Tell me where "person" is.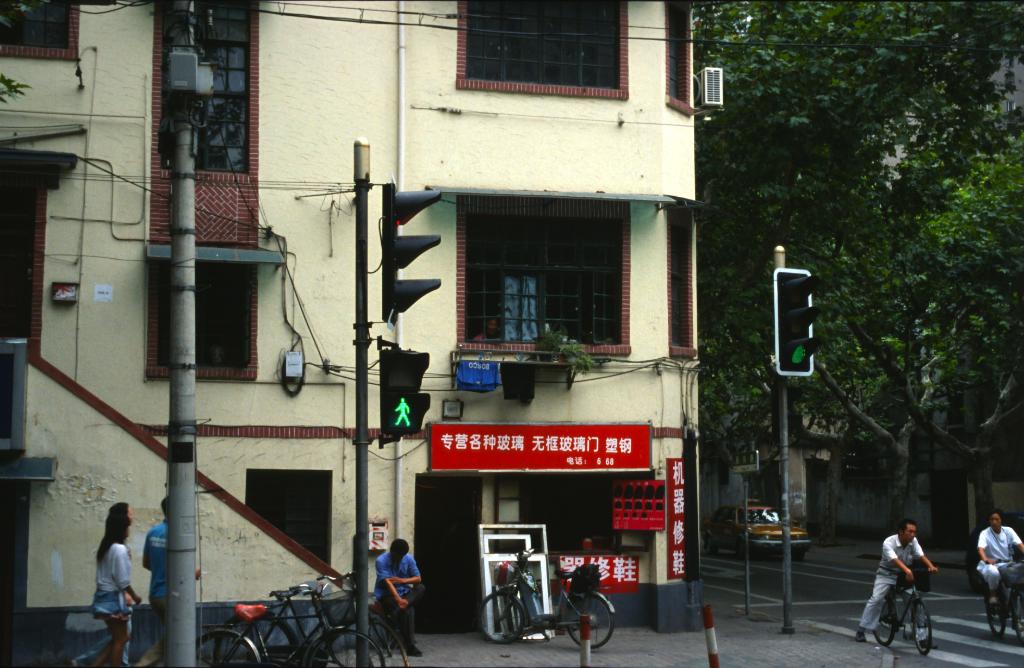
"person" is at <bbox>856, 524, 934, 651</bbox>.
